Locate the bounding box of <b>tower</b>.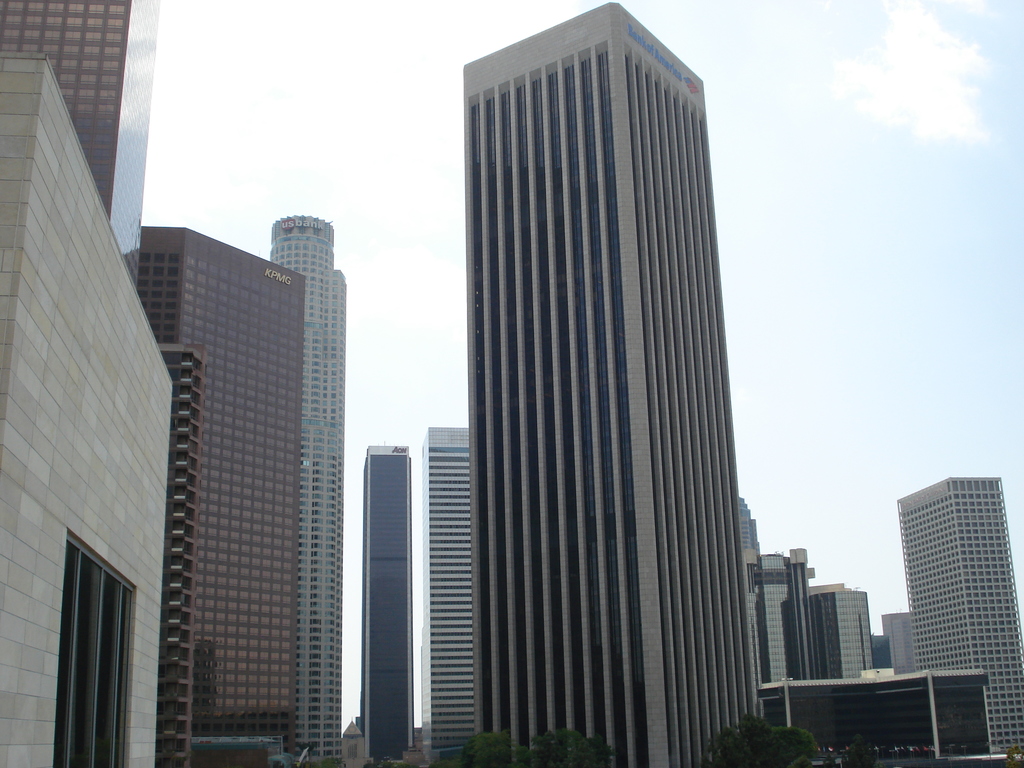
Bounding box: detection(99, 153, 372, 752).
